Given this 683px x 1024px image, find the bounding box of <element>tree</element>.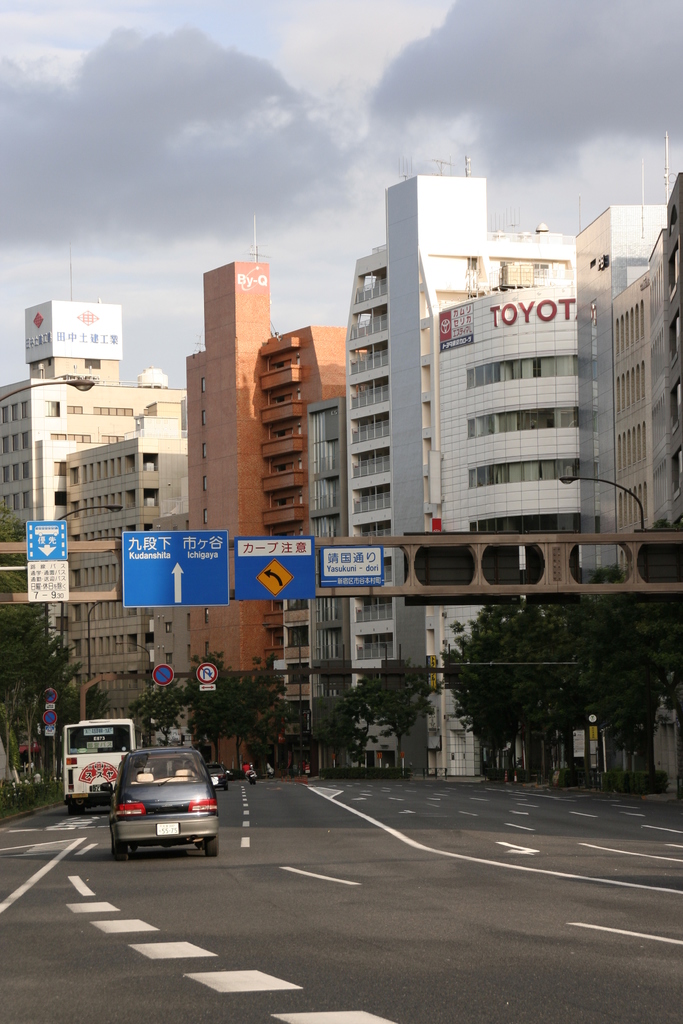
pyautogui.locateOnScreen(357, 657, 434, 761).
